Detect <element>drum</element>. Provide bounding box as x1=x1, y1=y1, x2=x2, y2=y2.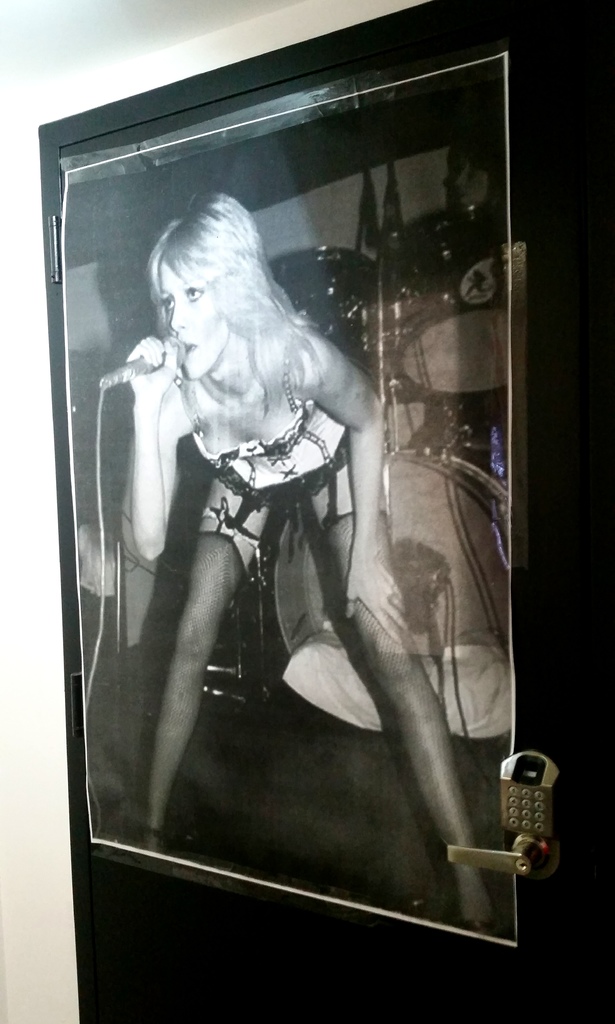
x1=276, y1=252, x2=375, y2=335.
